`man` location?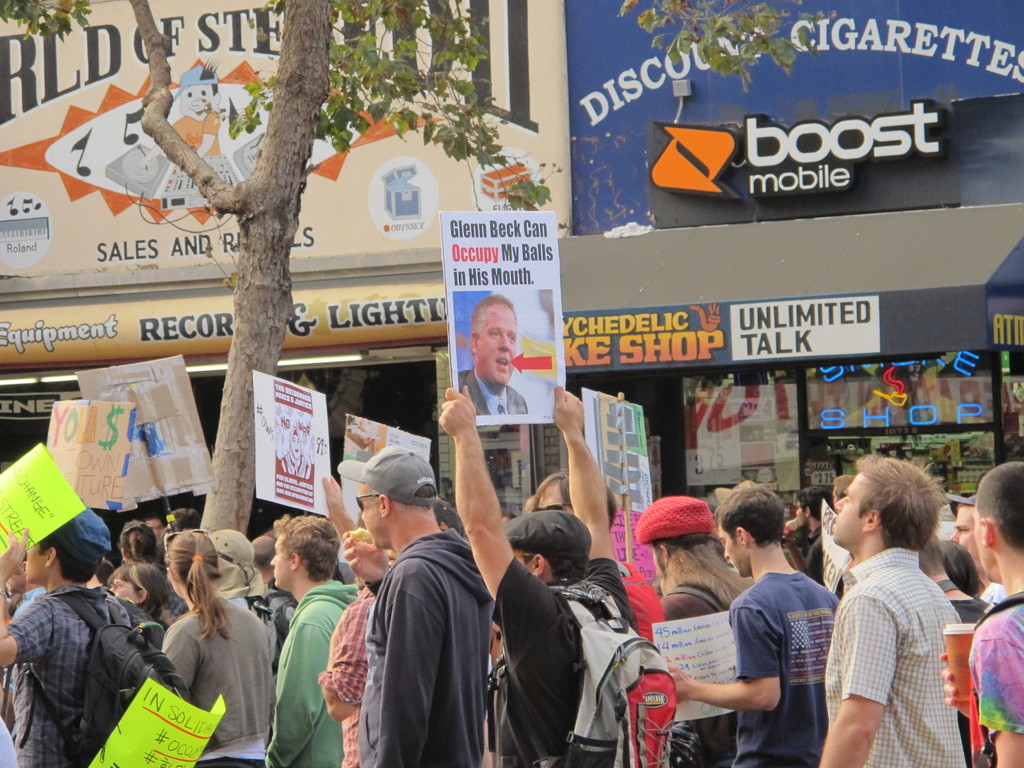
left=330, top=460, right=509, bottom=764
